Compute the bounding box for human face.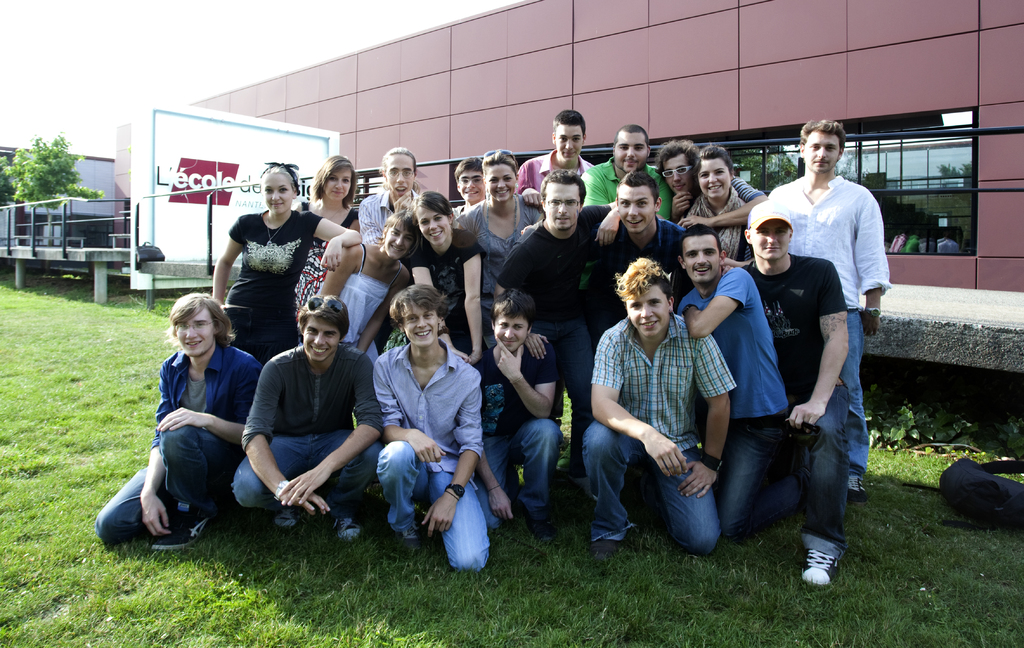
region(460, 171, 483, 202).
